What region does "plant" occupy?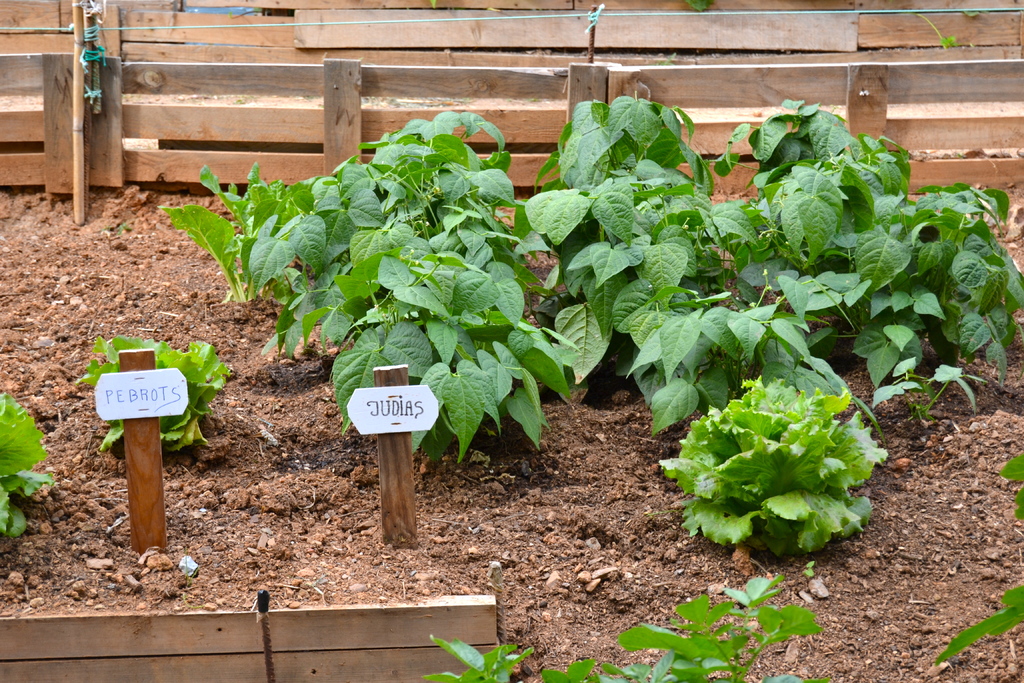
929, 454, 1023, 671.
